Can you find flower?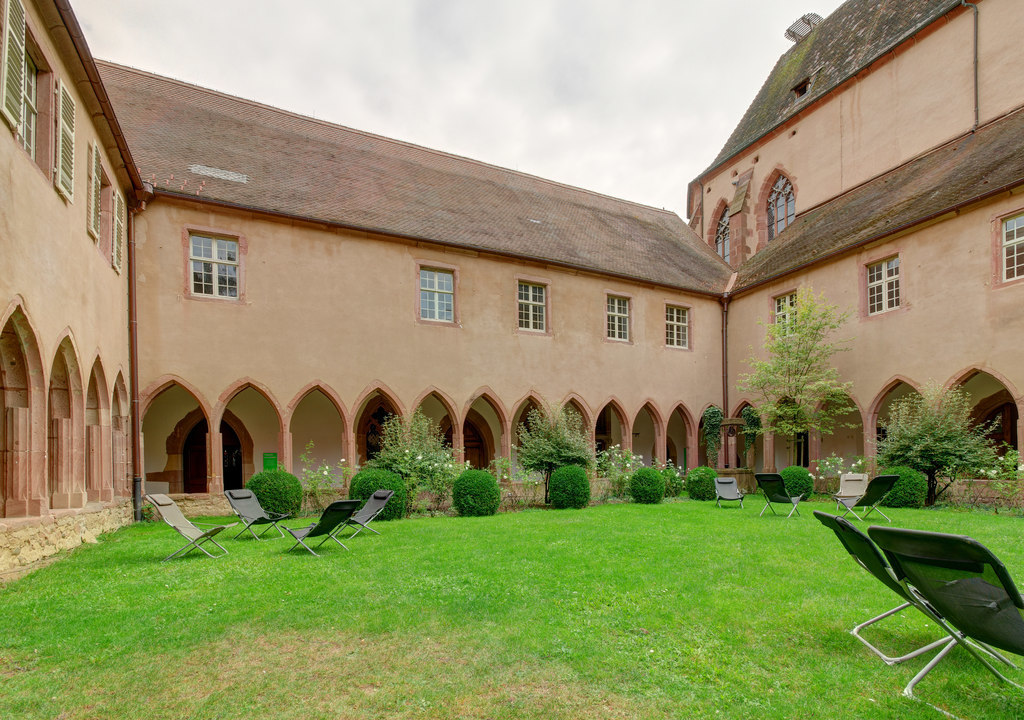
Yes, bounding box: 431/457/440/465.
